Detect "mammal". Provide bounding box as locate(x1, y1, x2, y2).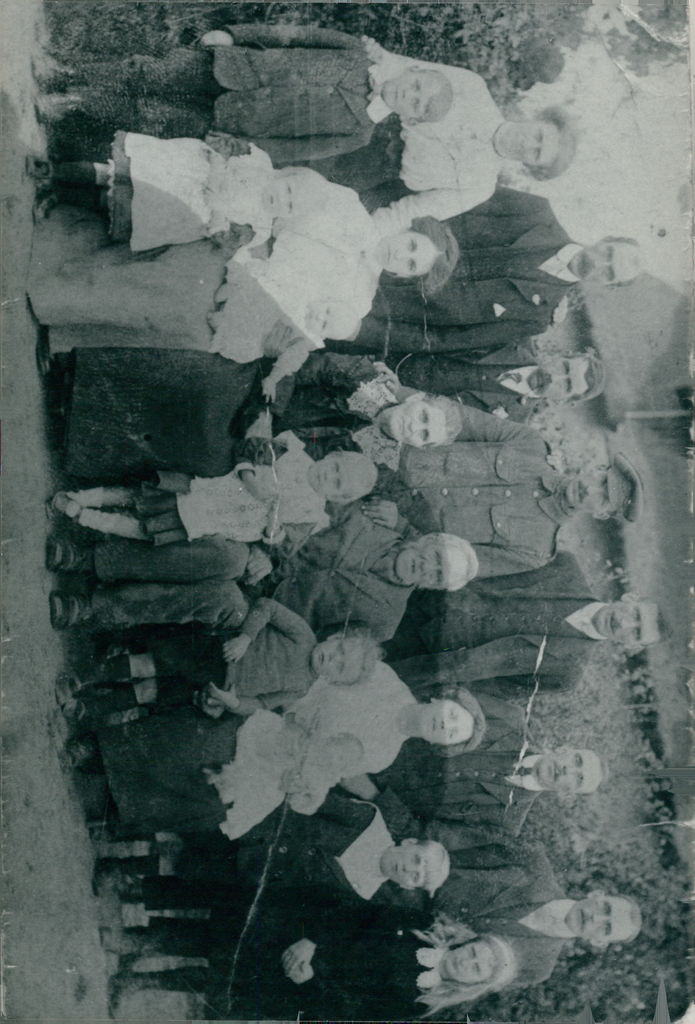
locate(339, 38, 577, 243).
